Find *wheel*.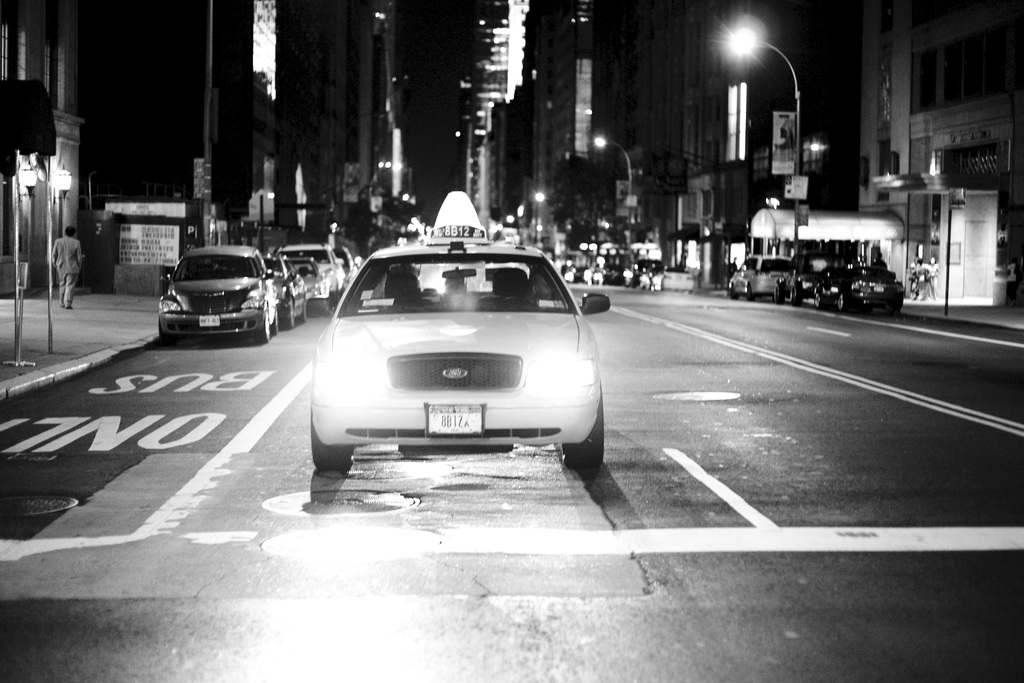
[745,278,757,308].
